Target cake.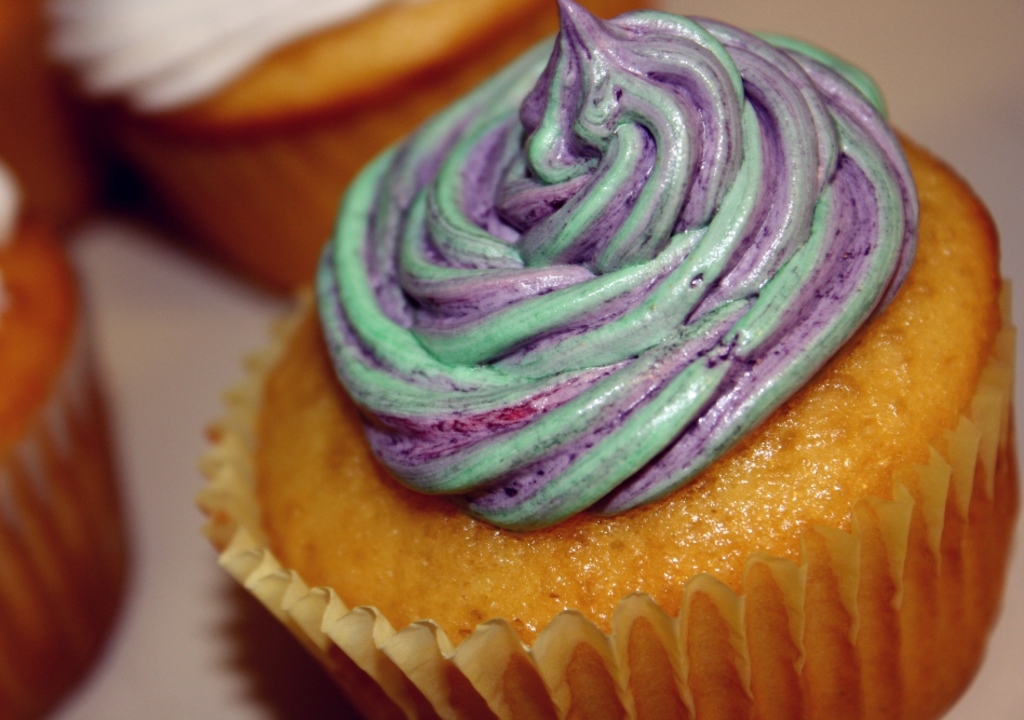
Target region: Rect(26, 0, 623, 297).
